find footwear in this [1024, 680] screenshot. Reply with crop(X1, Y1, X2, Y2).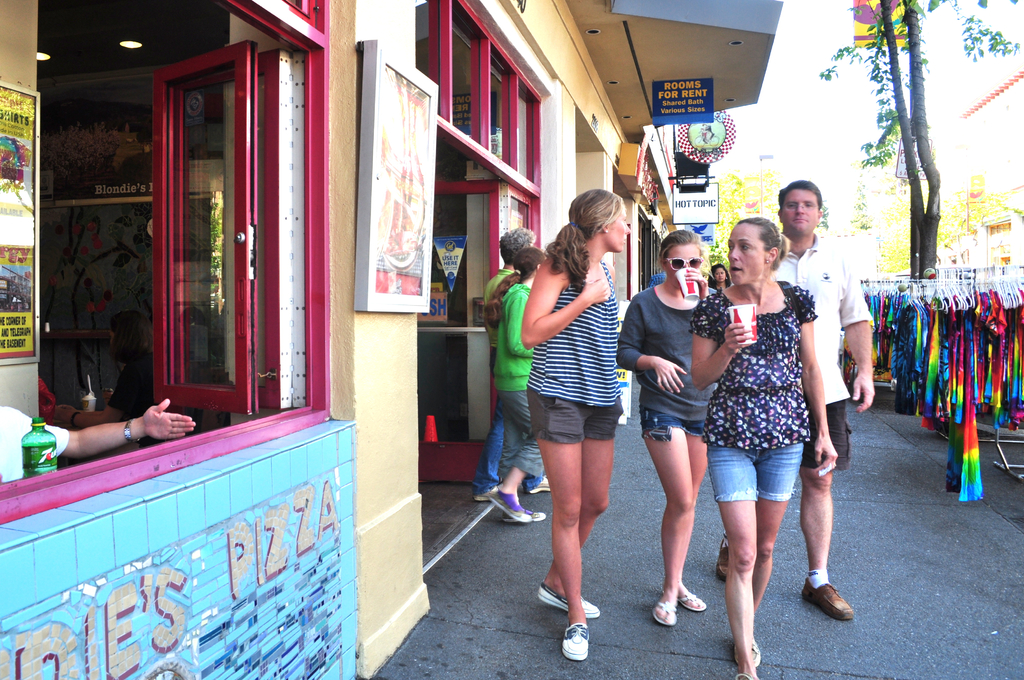
crop(504, 508, 545, 523).
